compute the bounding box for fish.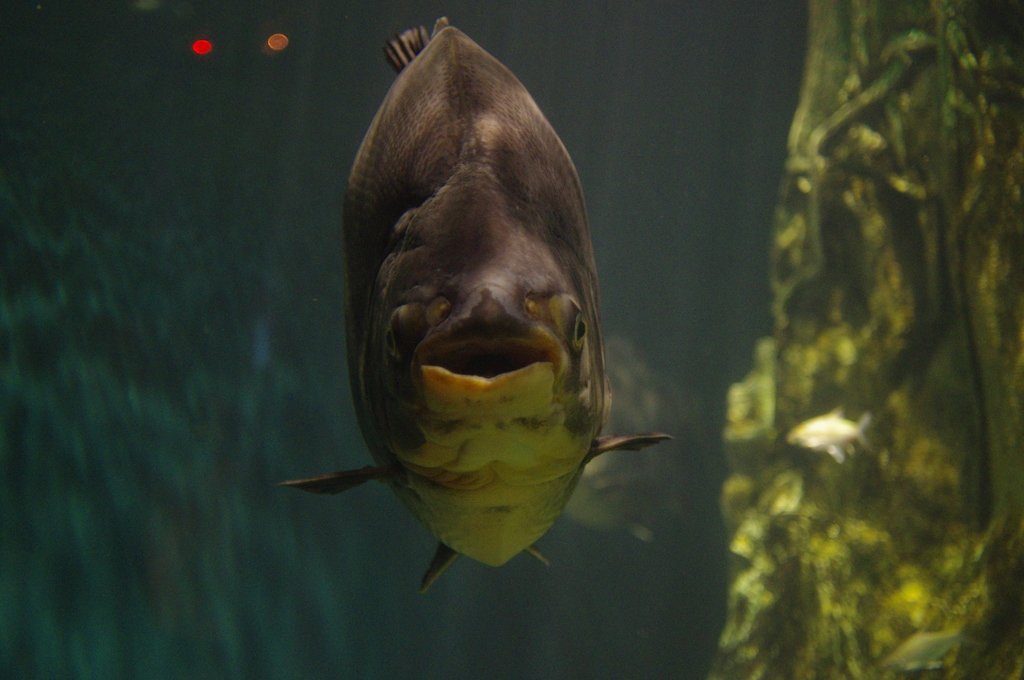
l=310, t=41, r=654, b=603.
